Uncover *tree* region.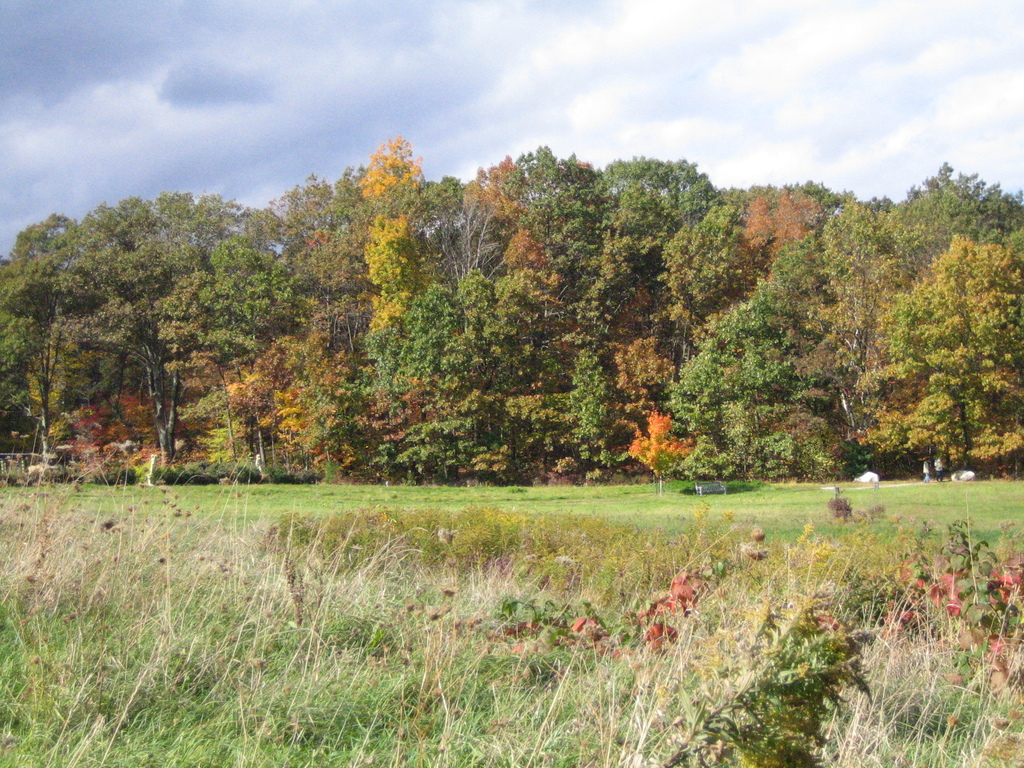
Uncovered: box=[895, 237, 1023, 461].
